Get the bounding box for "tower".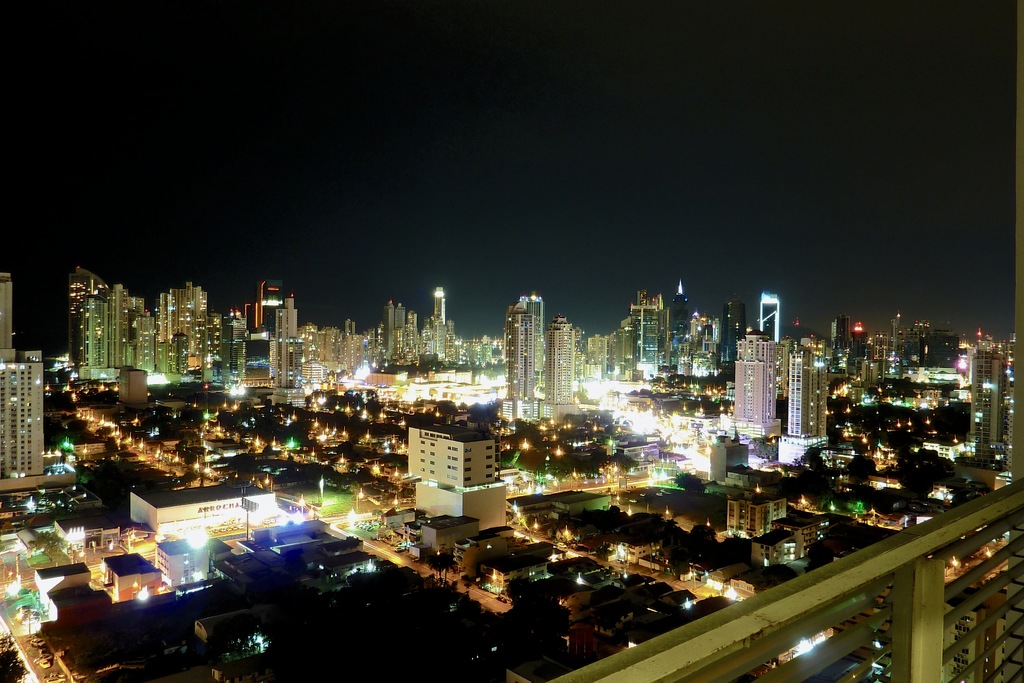
bbox=[620, 297, 666, 394].
